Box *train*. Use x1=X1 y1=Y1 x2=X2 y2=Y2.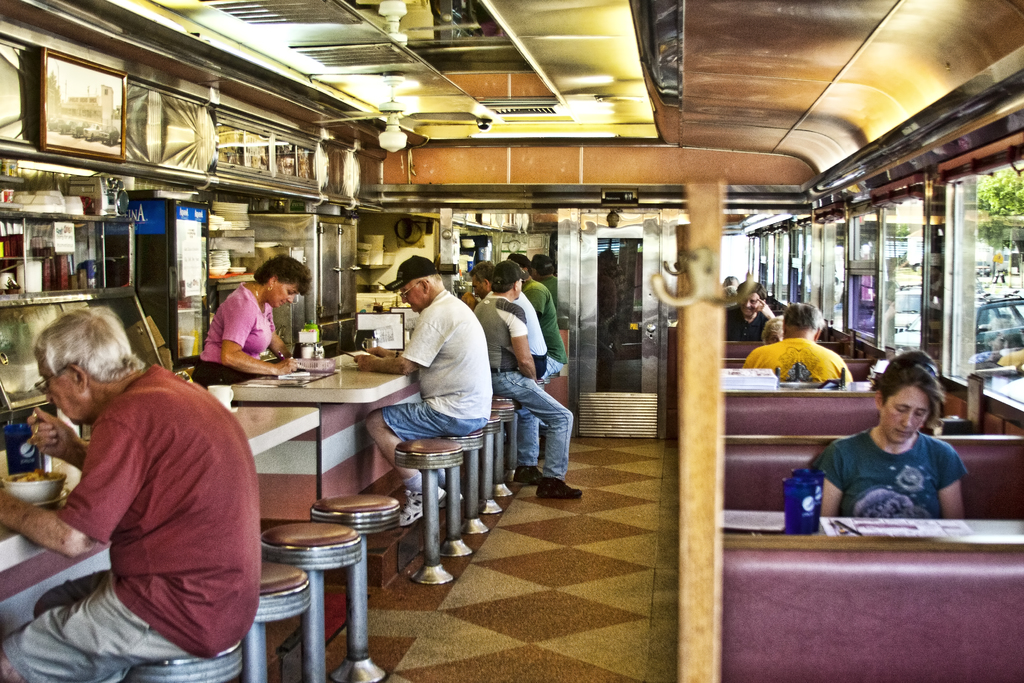
x1=0 y1=0 x2=1023 y2=682.
